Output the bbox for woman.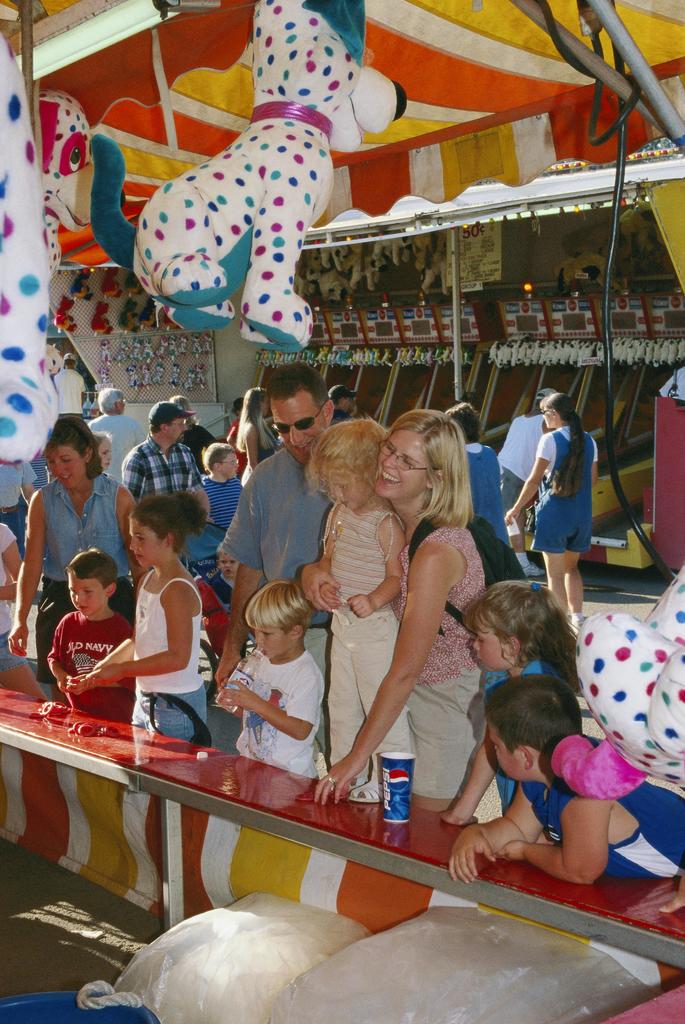
<region>296, 396, 479, 819</region>.
